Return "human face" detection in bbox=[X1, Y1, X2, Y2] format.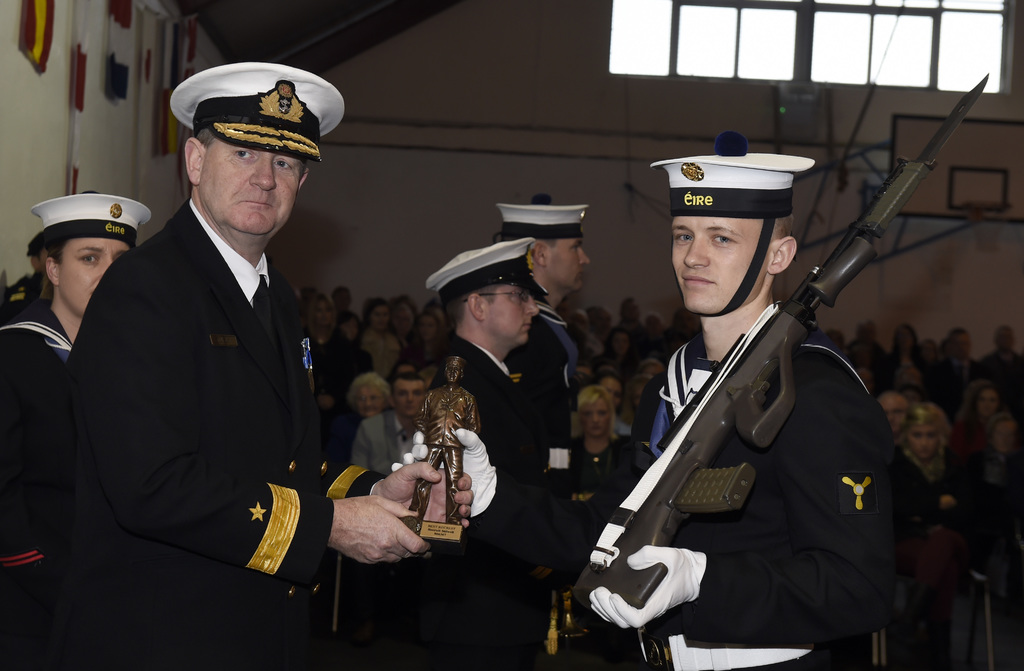
bbox=[194, 138, 303, 229].
